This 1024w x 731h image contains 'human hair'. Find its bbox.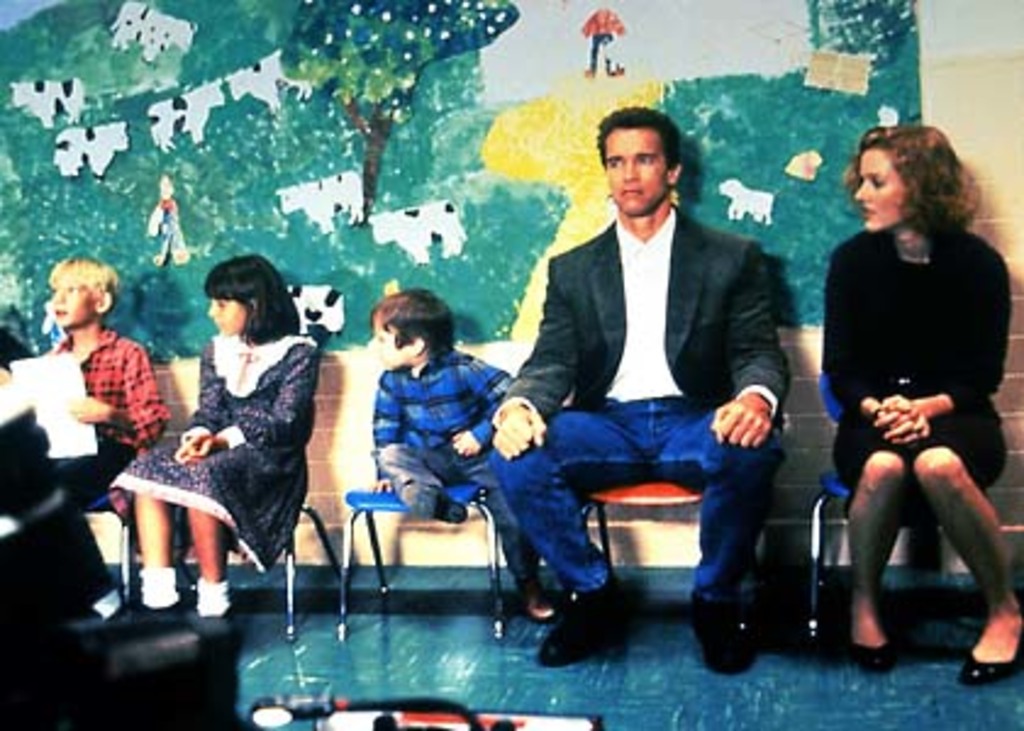
bbox=[202, 253, 305, 346].
